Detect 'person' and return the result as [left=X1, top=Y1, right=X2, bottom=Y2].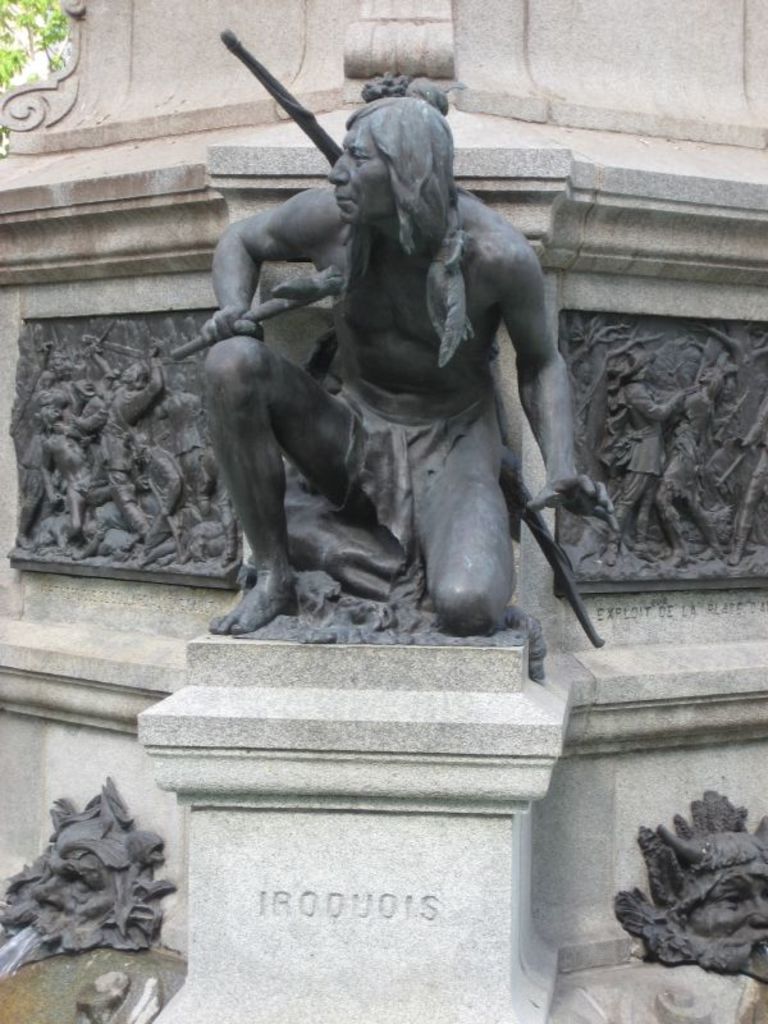
[left=609, top=347, right=694, bottom=566].
